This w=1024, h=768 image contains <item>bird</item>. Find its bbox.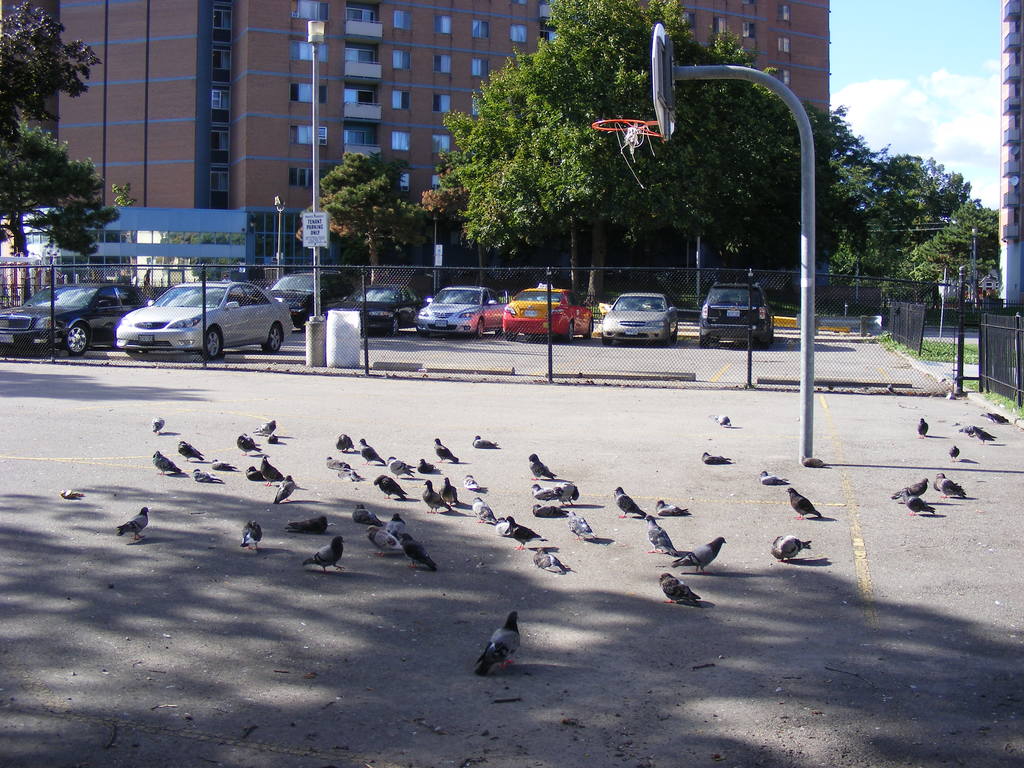
416, 460, 437, 476.
